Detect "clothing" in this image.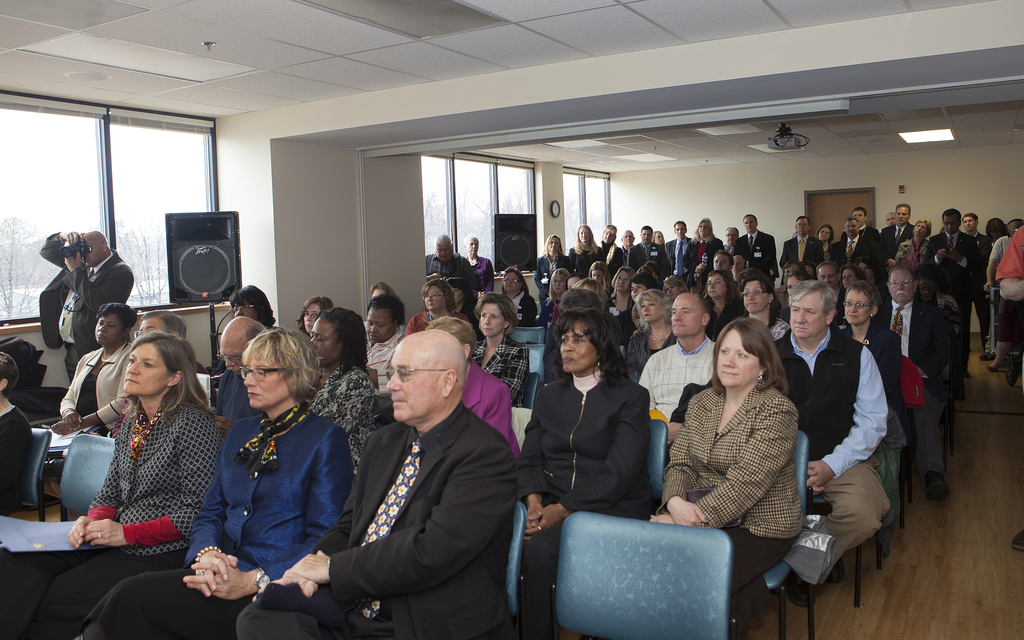
Detection: x1=461, y1=360, x2=517, y2=443.
